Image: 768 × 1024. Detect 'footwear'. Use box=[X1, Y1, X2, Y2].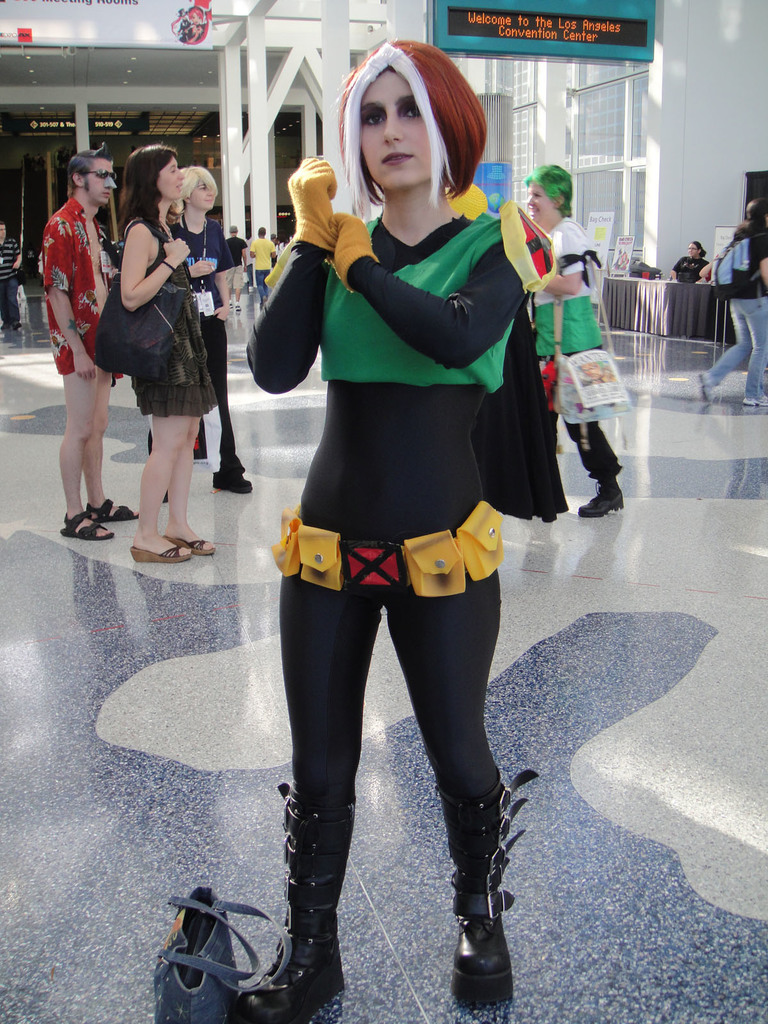
box=[88, 500, 143, 522].
